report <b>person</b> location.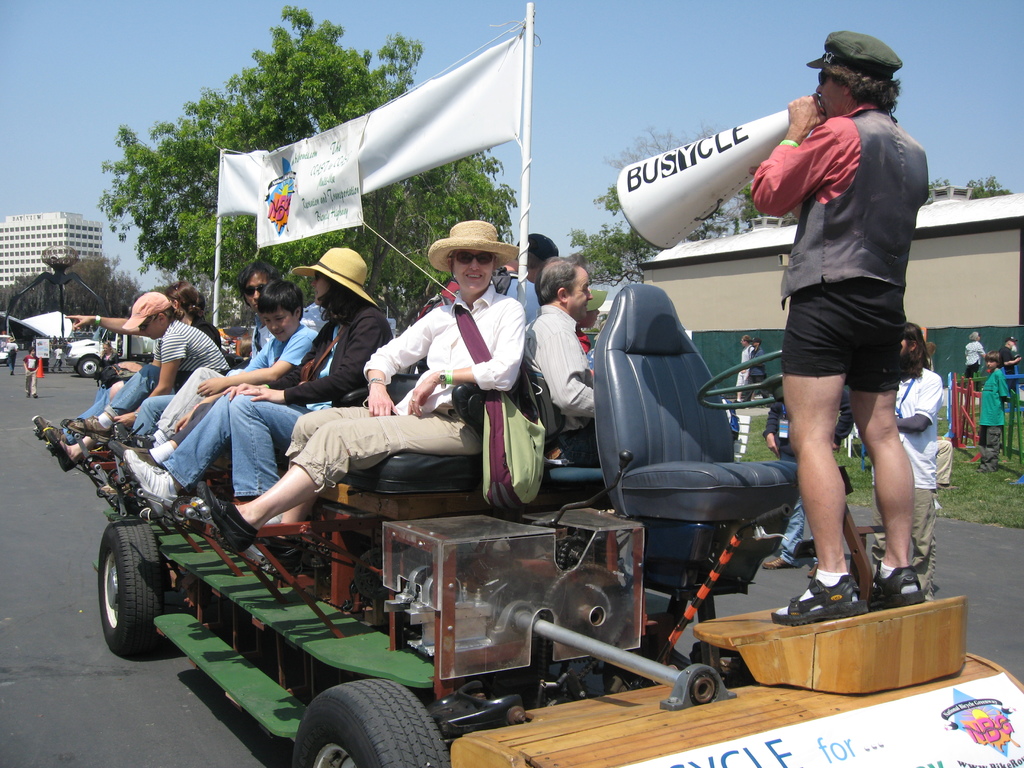
Report: <region>748, 334, 766, 397</region>.
